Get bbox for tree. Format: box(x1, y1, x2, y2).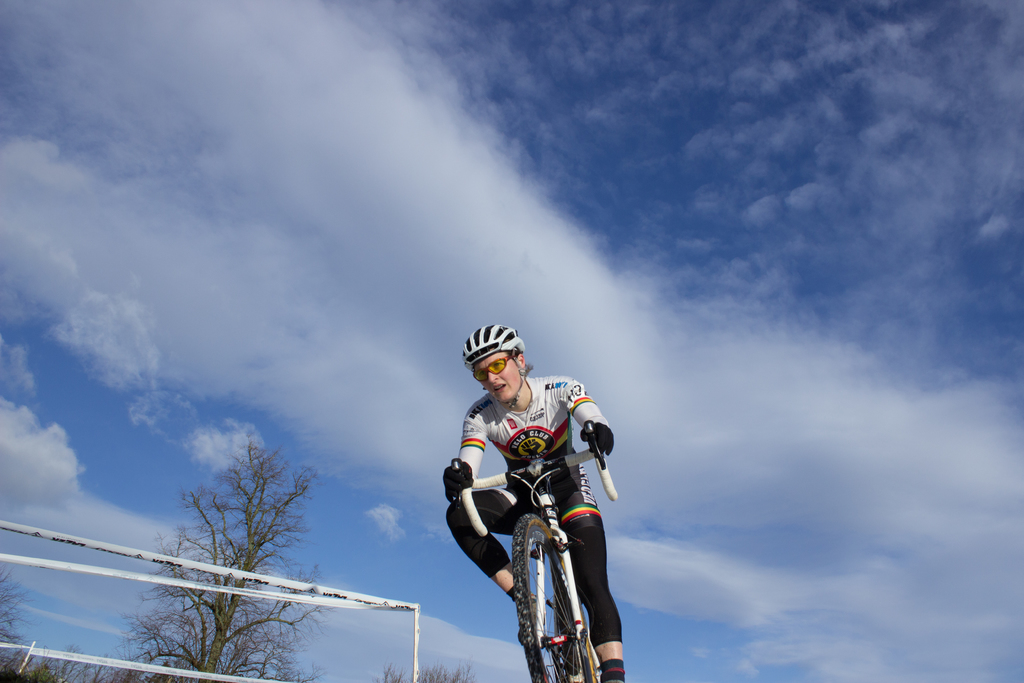
box(117, 440, 327, 682).
